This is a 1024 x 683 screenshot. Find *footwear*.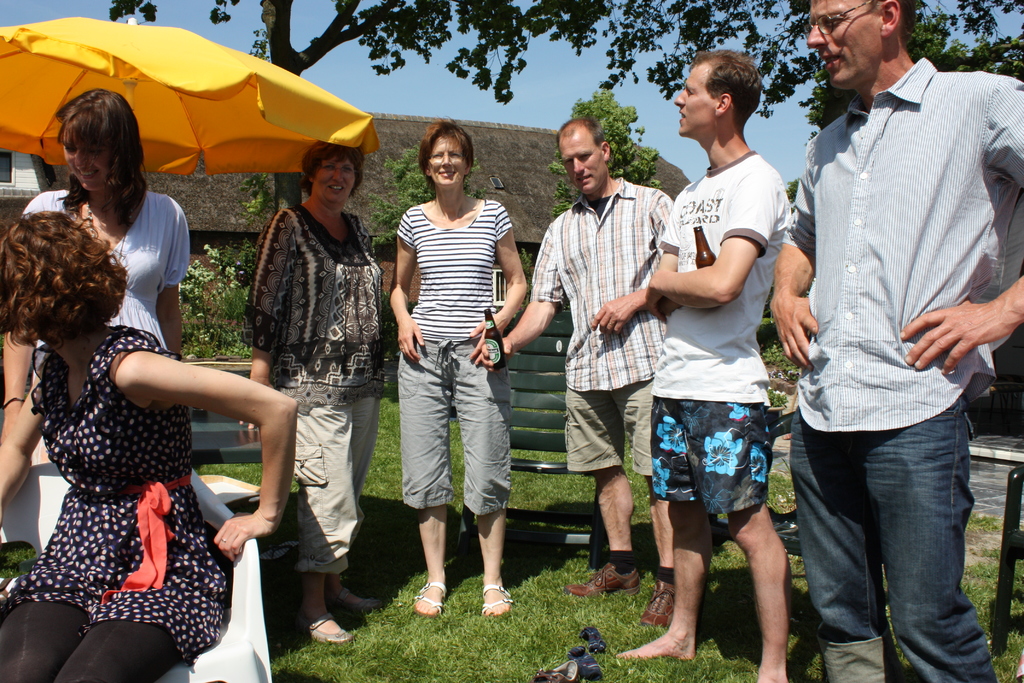
Bounding box: (291,609,348,652).
